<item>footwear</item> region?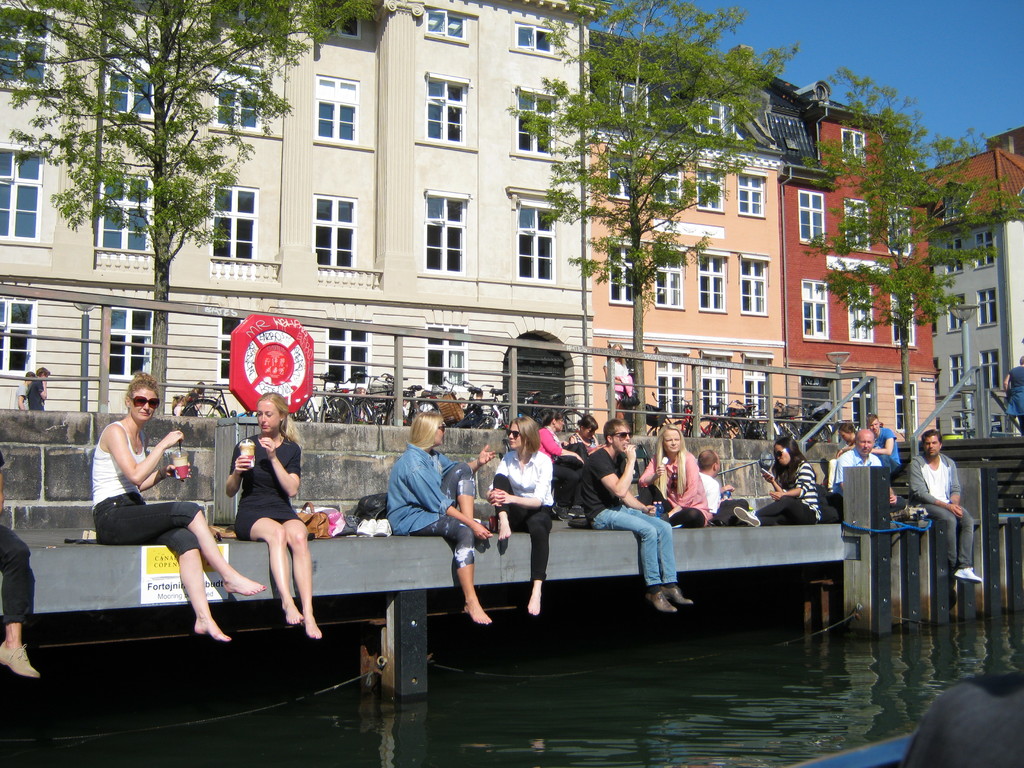
732,508,761,532
